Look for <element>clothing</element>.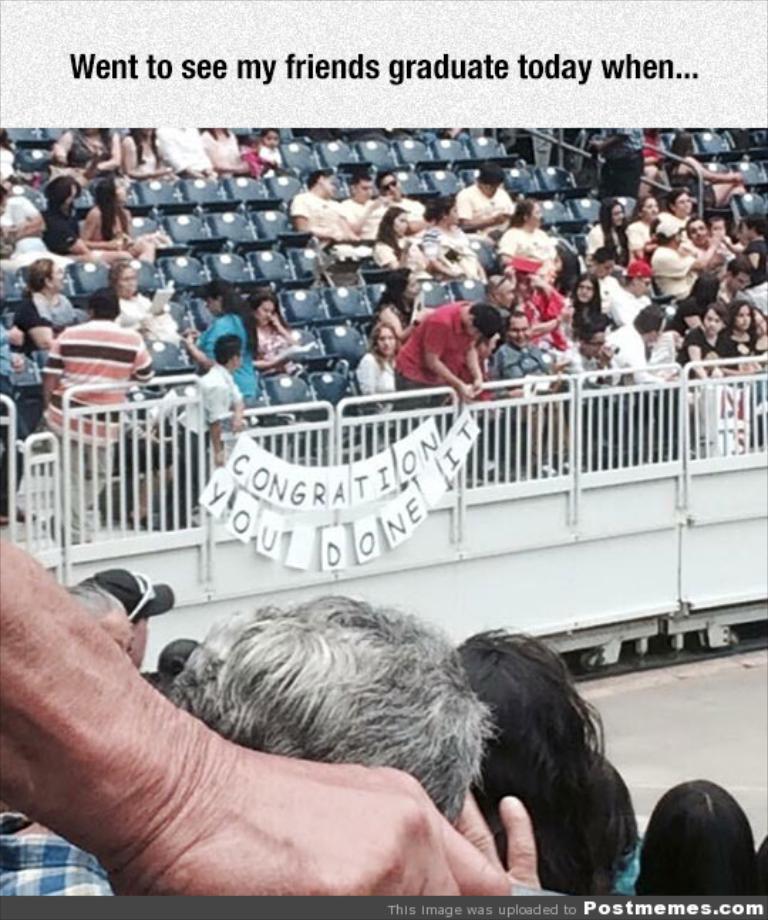
Found: 334:199:378:243.
